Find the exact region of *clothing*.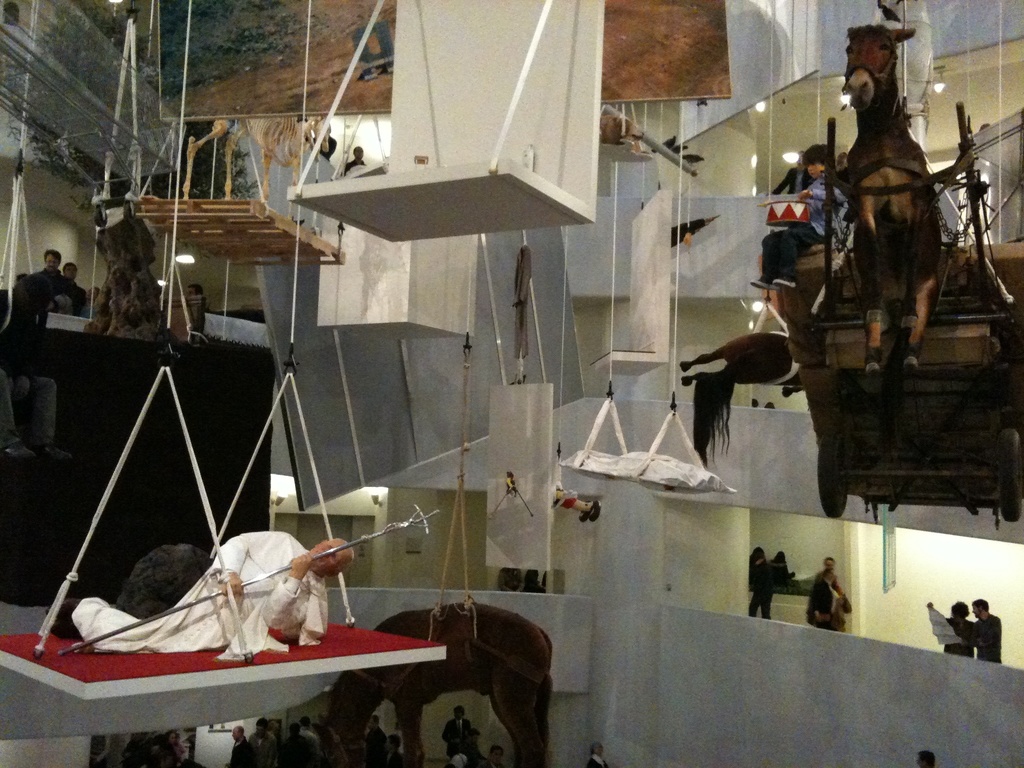
Exact region: crop(942, 614, 975, 657).
